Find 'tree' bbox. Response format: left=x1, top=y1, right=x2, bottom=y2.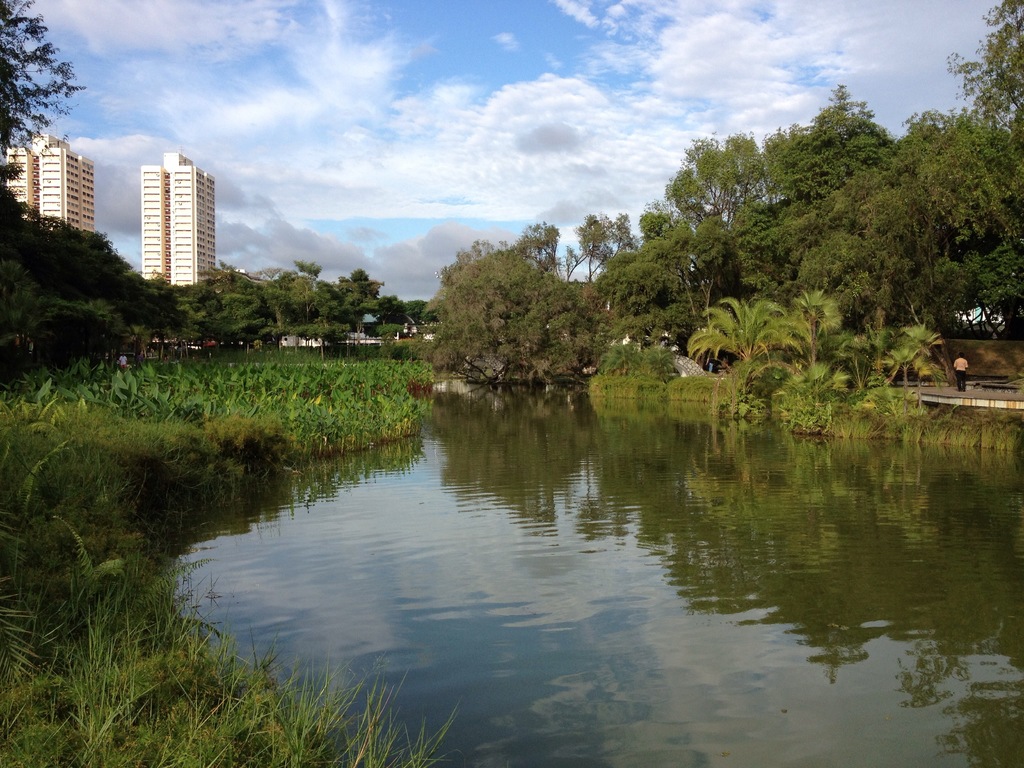
left=410, top=221, right=595, bottom=380.
